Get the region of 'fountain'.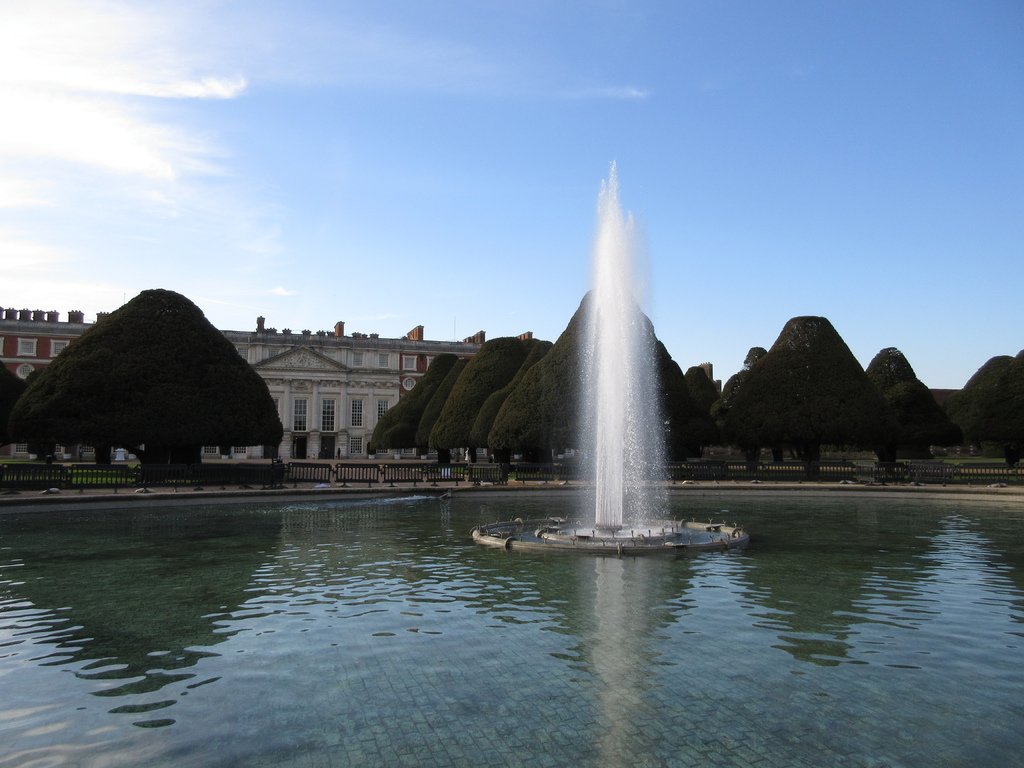
476,152,755,552.
